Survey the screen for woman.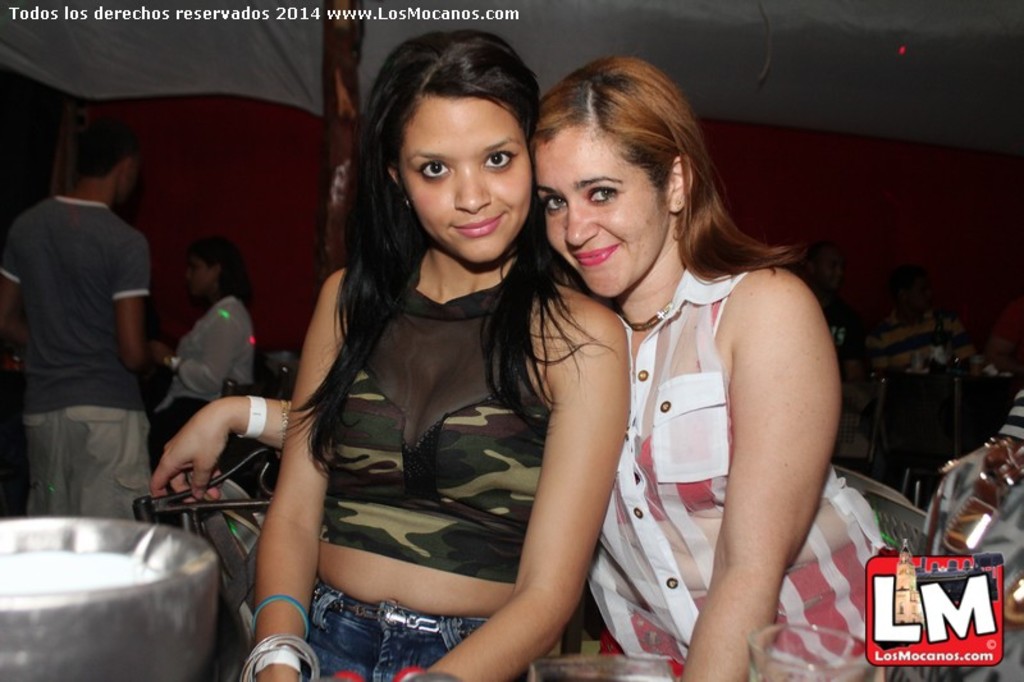
Survey found: <bbox>147, 55, 893, 681</bbox>.
